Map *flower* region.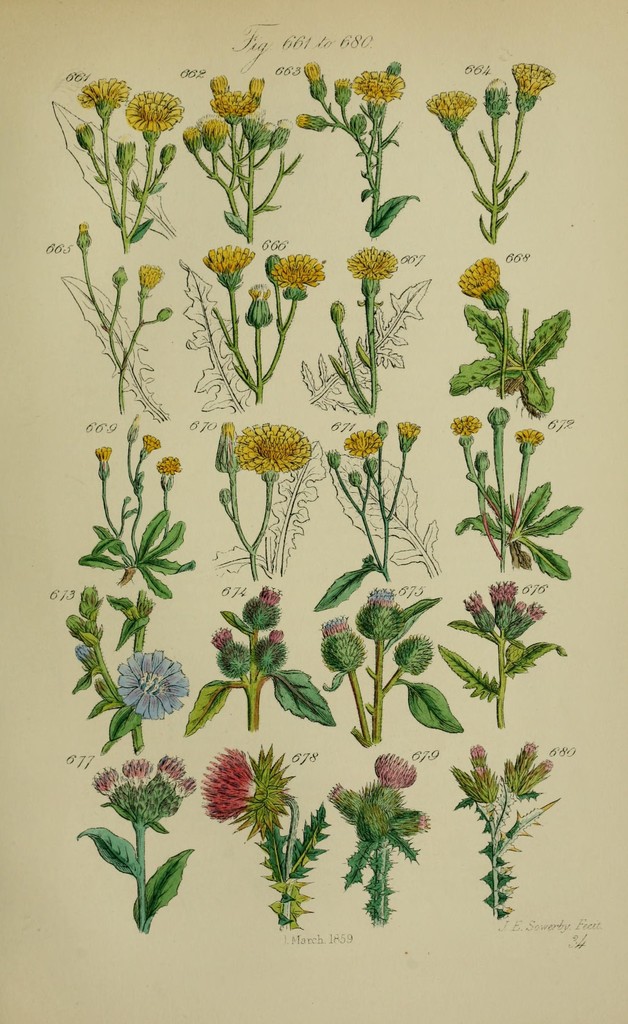
Mapped to locate(228, 411, 313, 483).
